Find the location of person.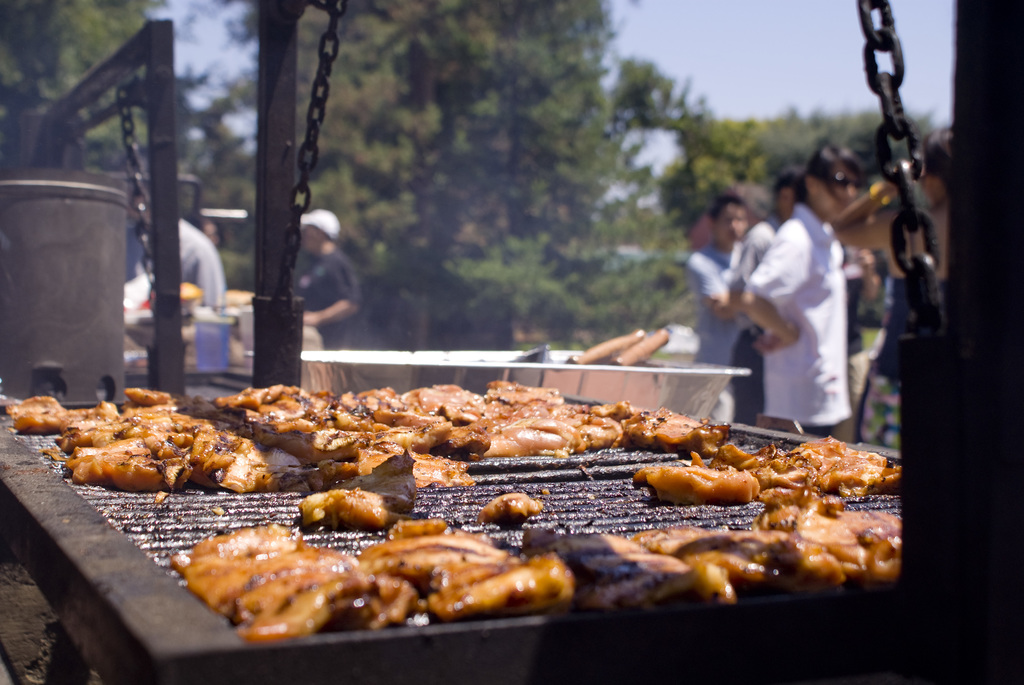
Location: rect(678, 184, 752, 365).
